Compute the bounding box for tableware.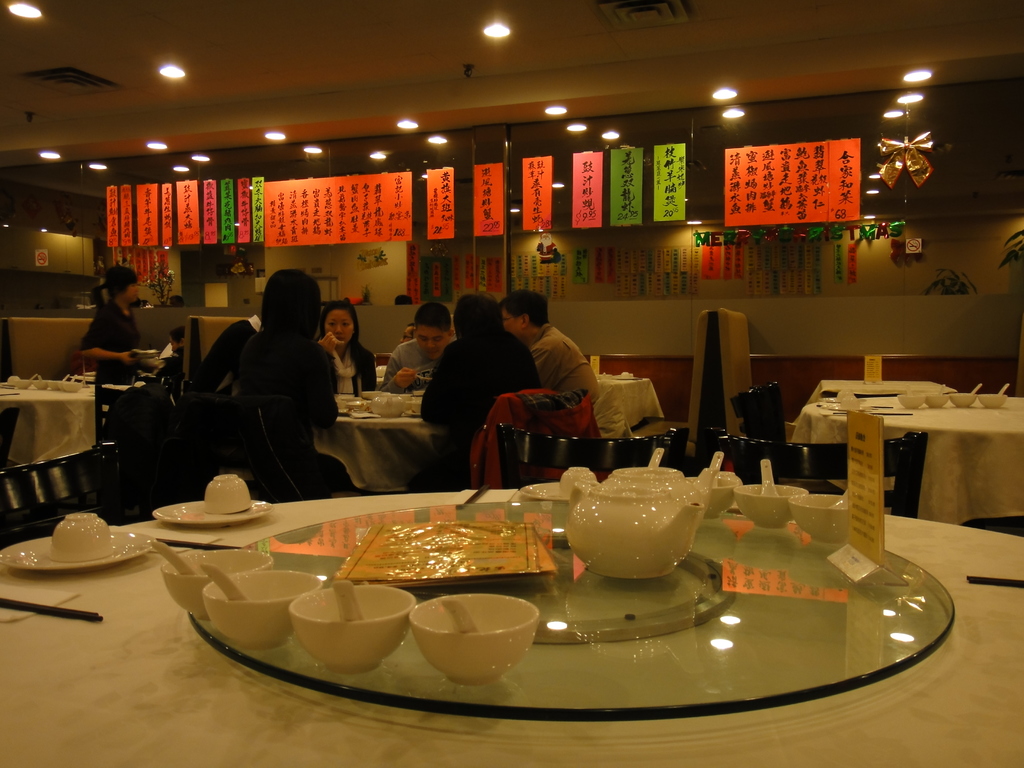
pyautogui.locateOnScreen(951, 392, 975, 406).
